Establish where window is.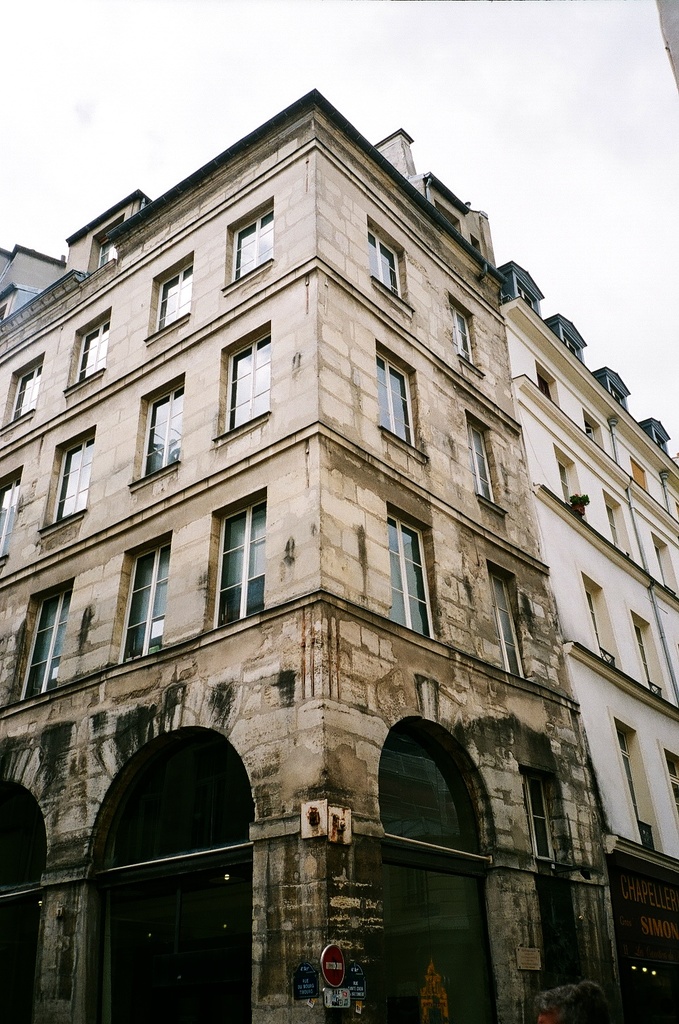
Established at <bbox>595, 501, 634, 554</bbox>.
